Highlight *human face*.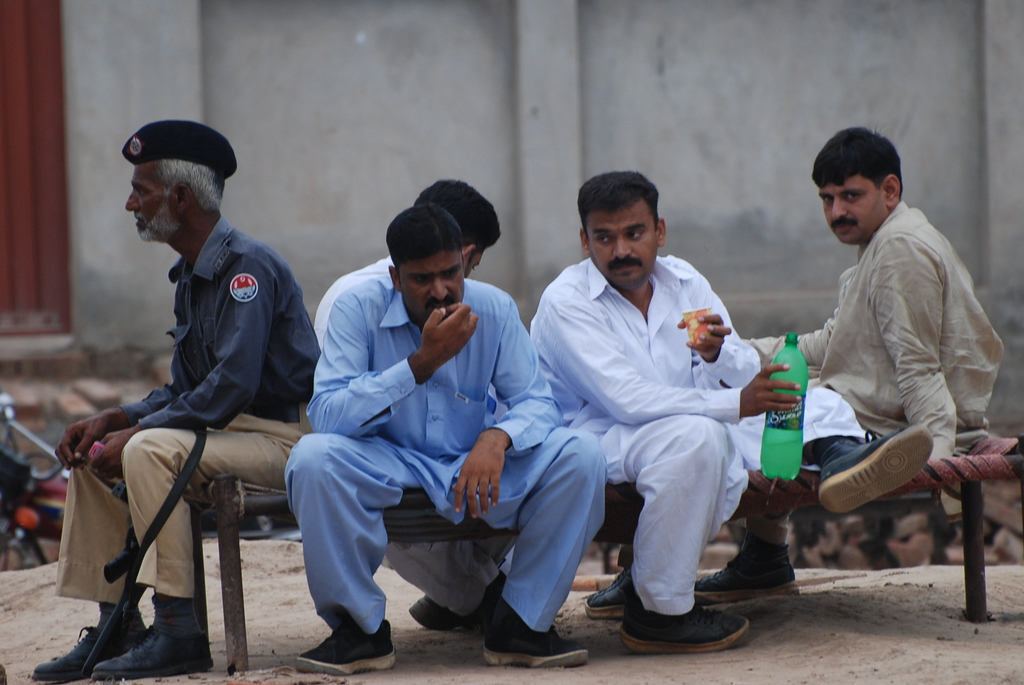
Highlighted region: 125,161,184,239.
